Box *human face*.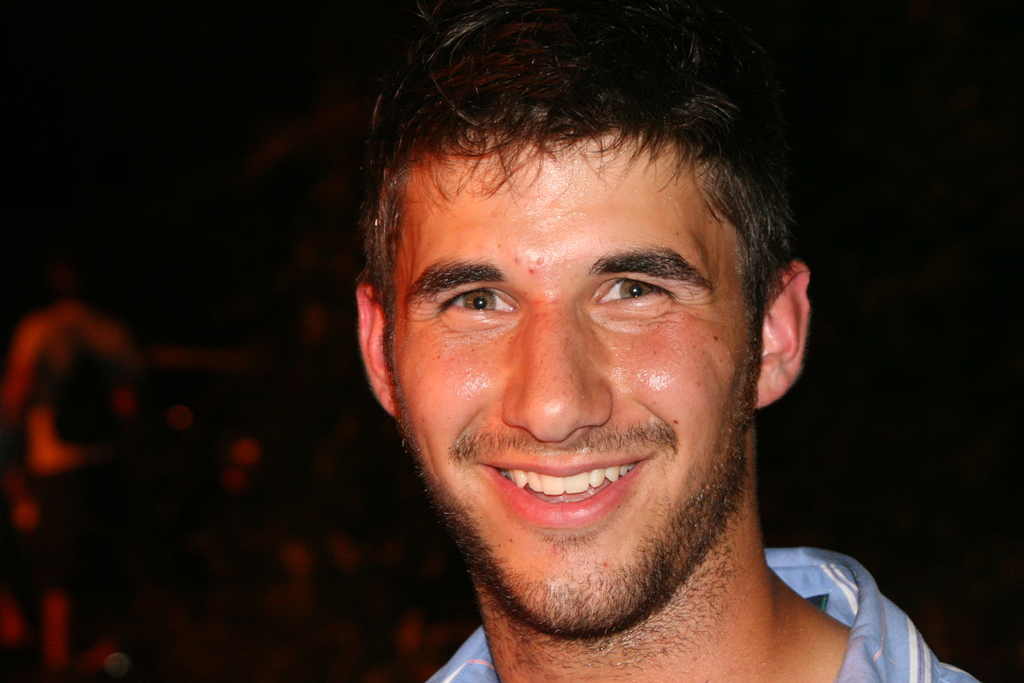
x1=391 y1=131 x2=760 y2=635.
